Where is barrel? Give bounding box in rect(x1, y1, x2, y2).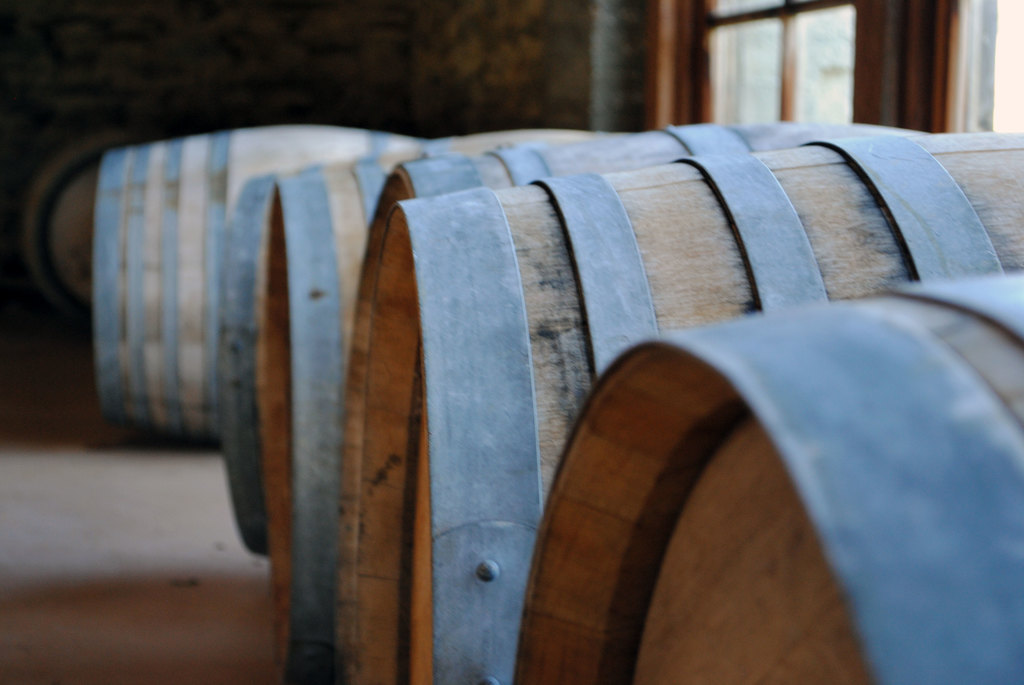
rect(255, 124, 916, 659).
